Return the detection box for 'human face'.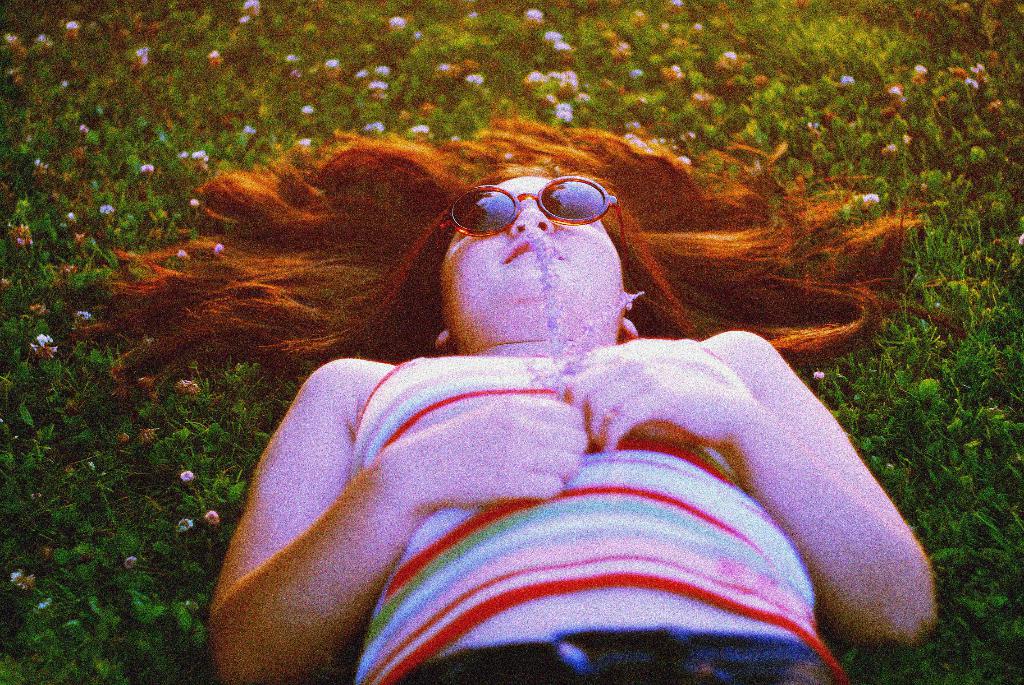
[441, 171, 625, 354].
